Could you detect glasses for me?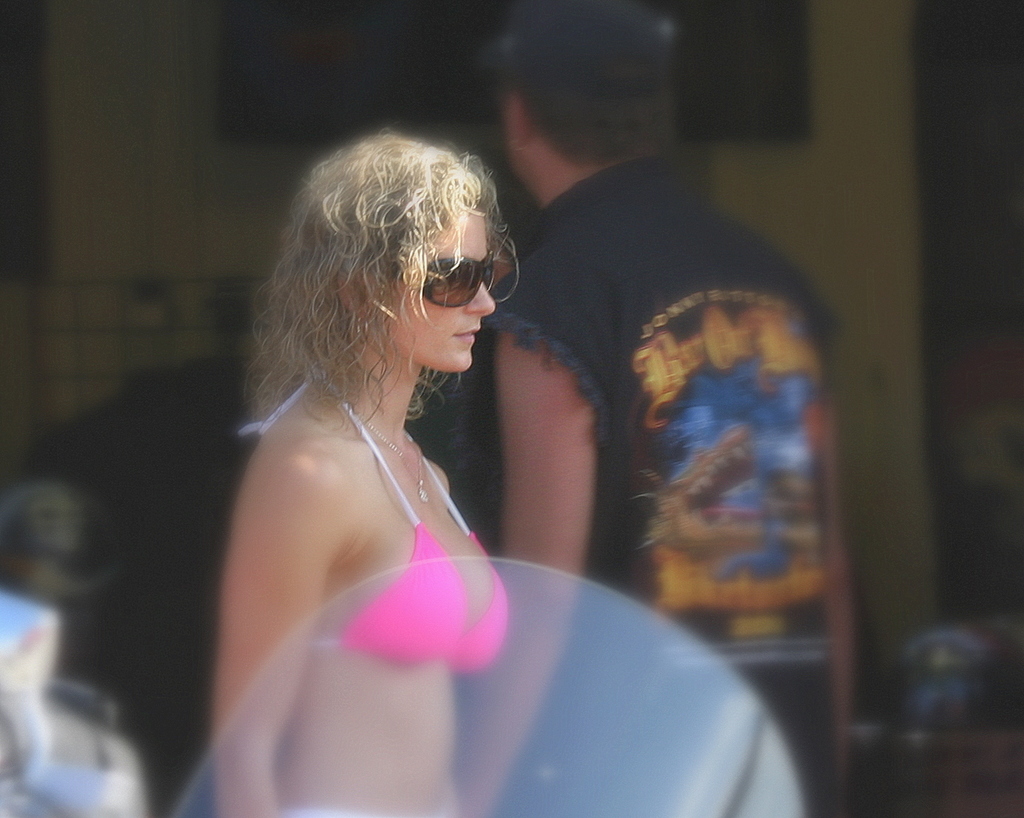
Detection result: bbox=(421, 244, 498, 312).
